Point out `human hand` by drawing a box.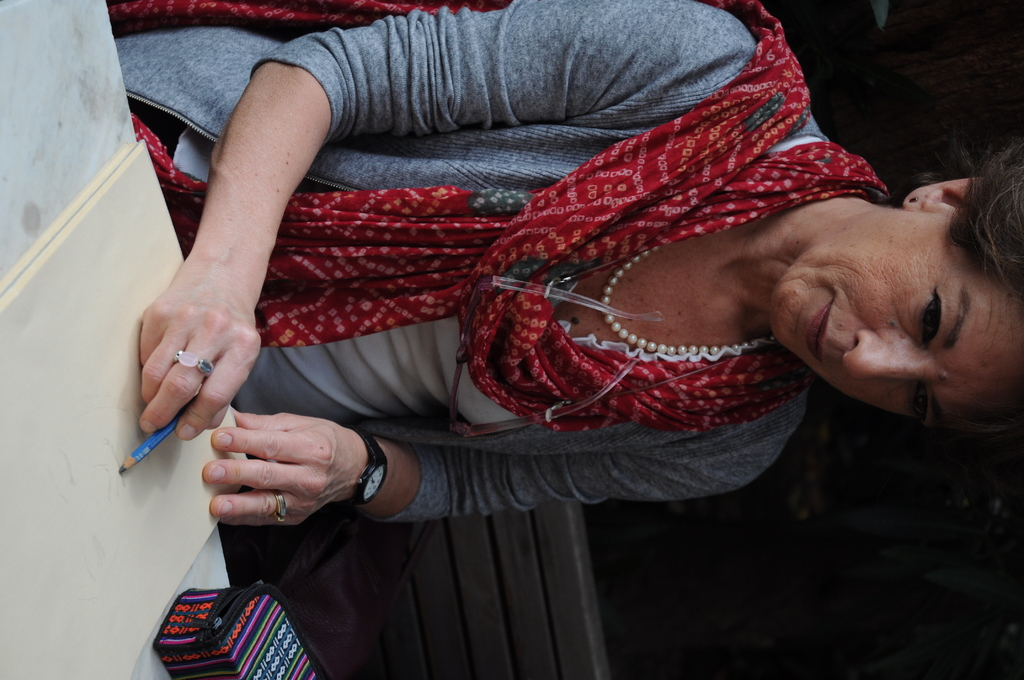
select_region(174, 408, 371, 535).
